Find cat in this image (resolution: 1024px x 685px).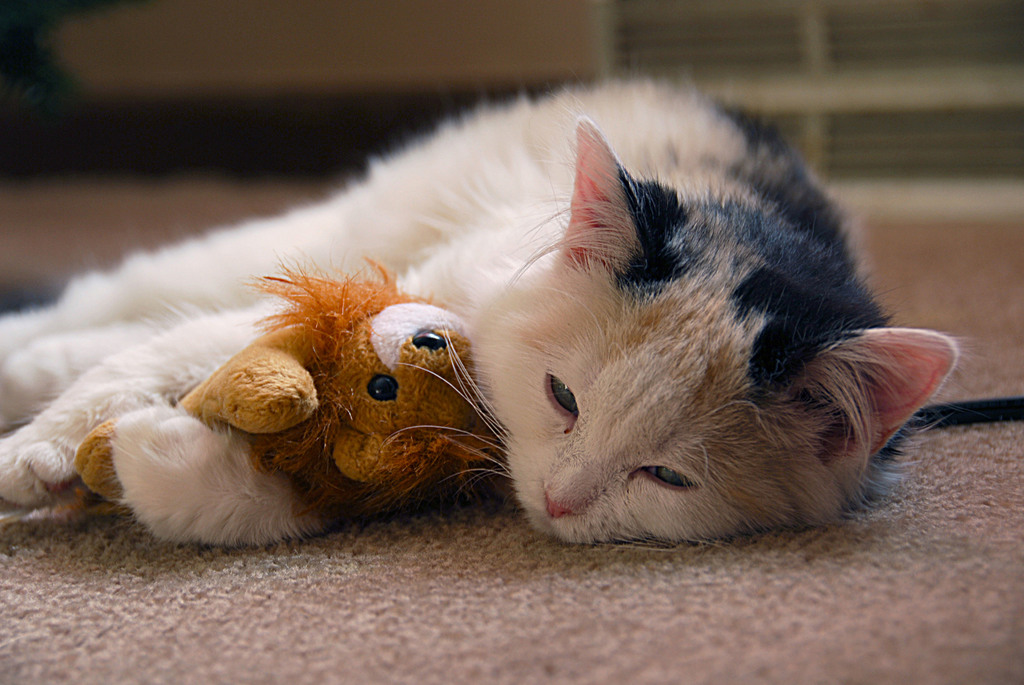
bbox=[0, 67, 968, 554].
